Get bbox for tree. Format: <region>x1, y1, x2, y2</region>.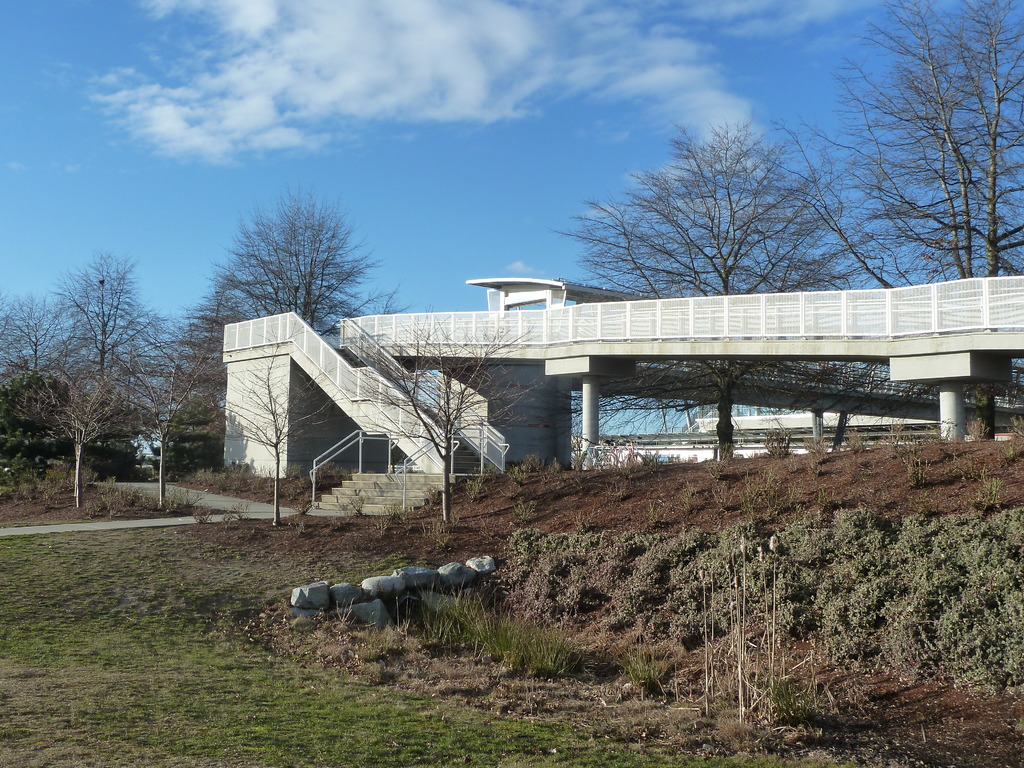
<region>543, 106, 892, 466</region>.
